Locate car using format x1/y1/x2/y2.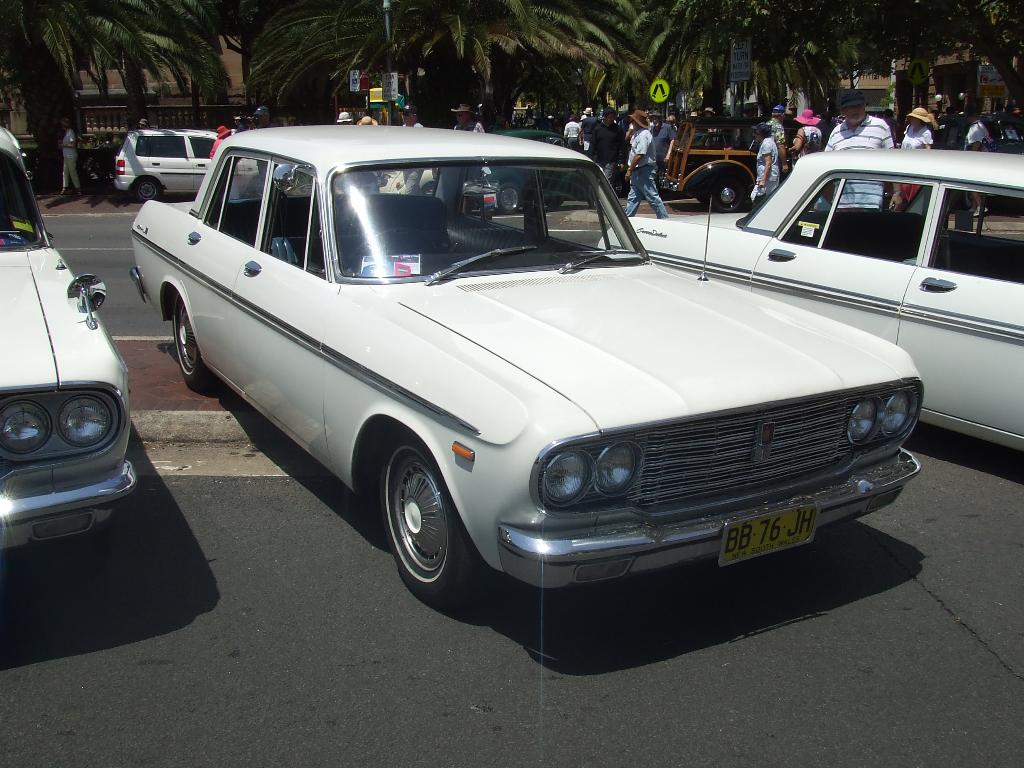
109/126/260/204.
